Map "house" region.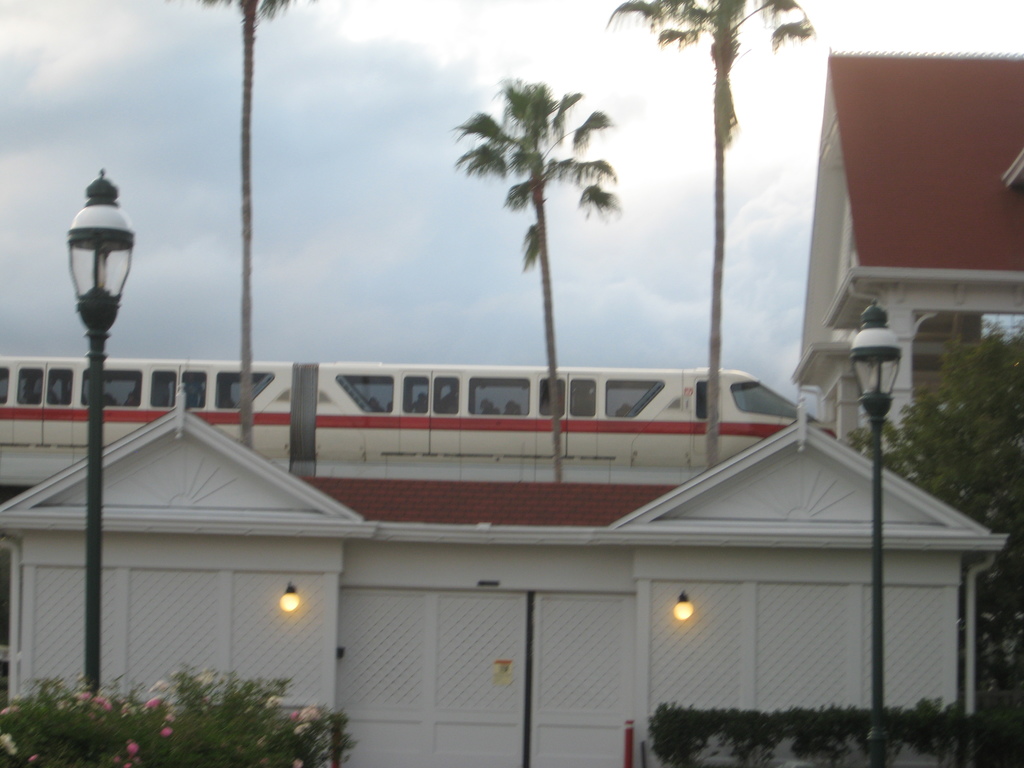
Mapped to bbox(793, 22, 1023, 610).
